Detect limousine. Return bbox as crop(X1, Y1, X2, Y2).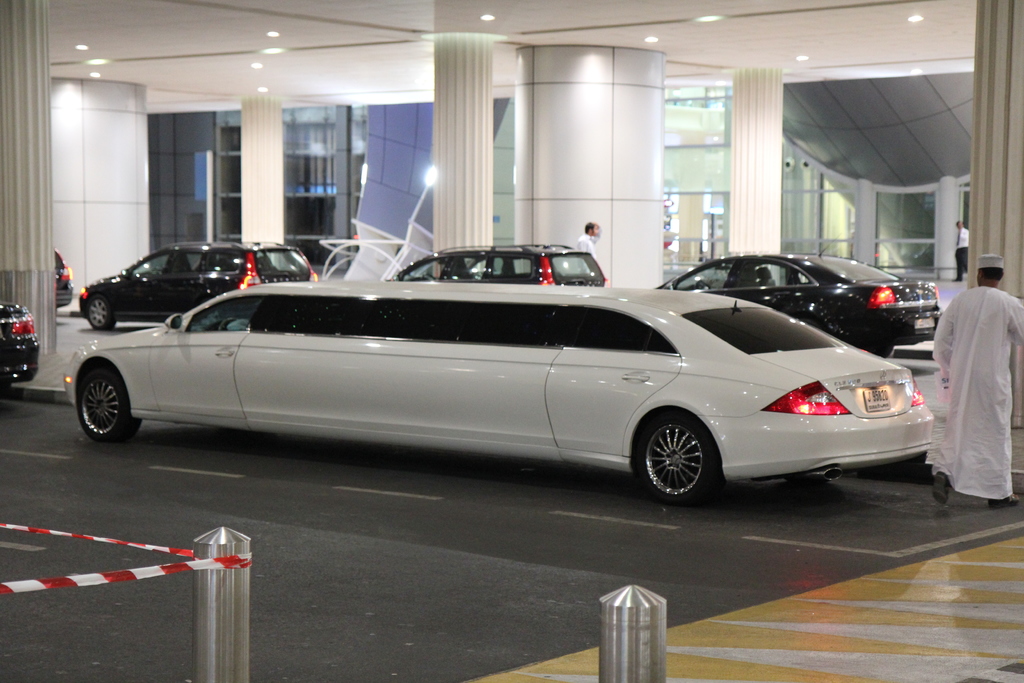
crop(62, 280, 935, 505).
